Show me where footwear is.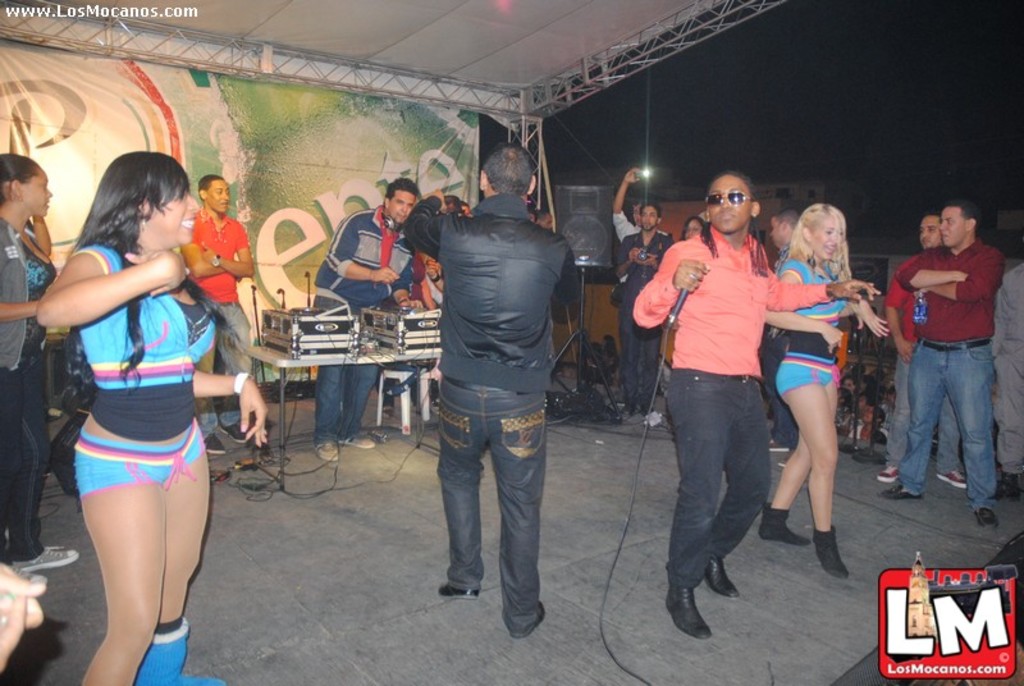
footwear is at (974, 509, 996, 532).
